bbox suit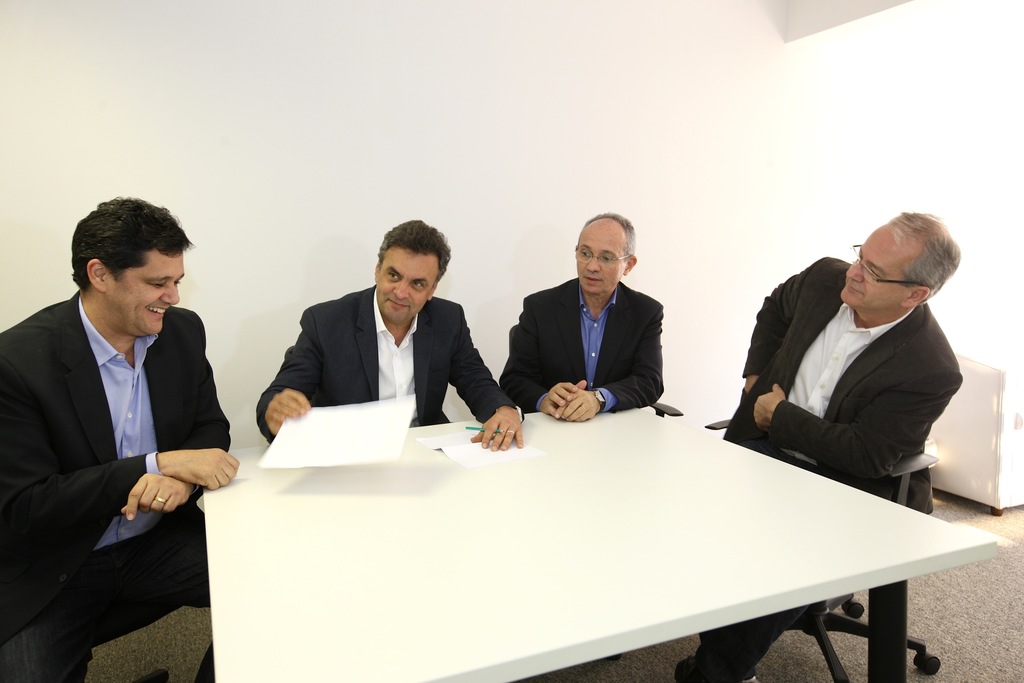
region(497, 273, 664, 419)
